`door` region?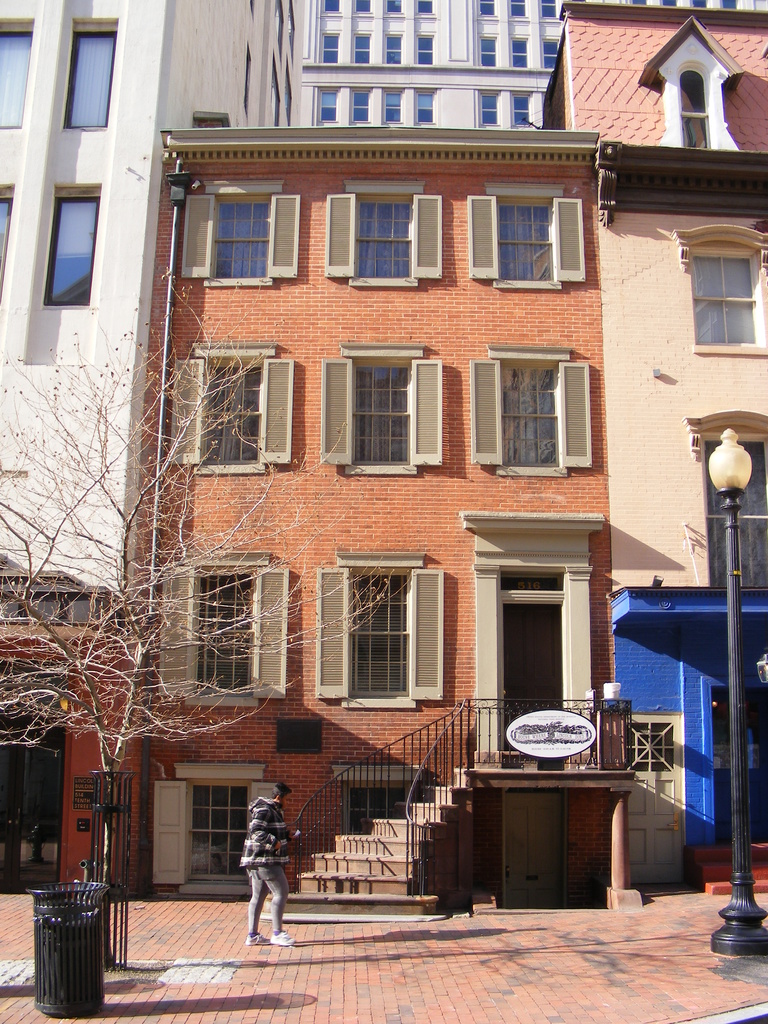
BBox(502, 794, 560, 908)
